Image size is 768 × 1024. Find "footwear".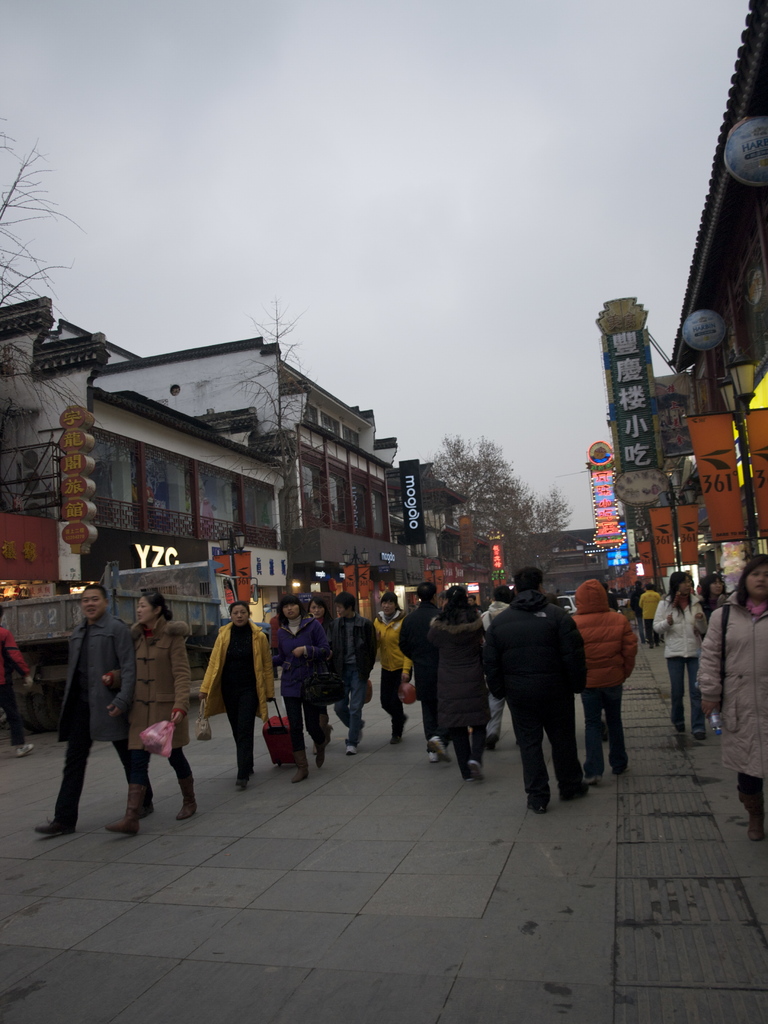
select_region(582, 772, 603, 783).
